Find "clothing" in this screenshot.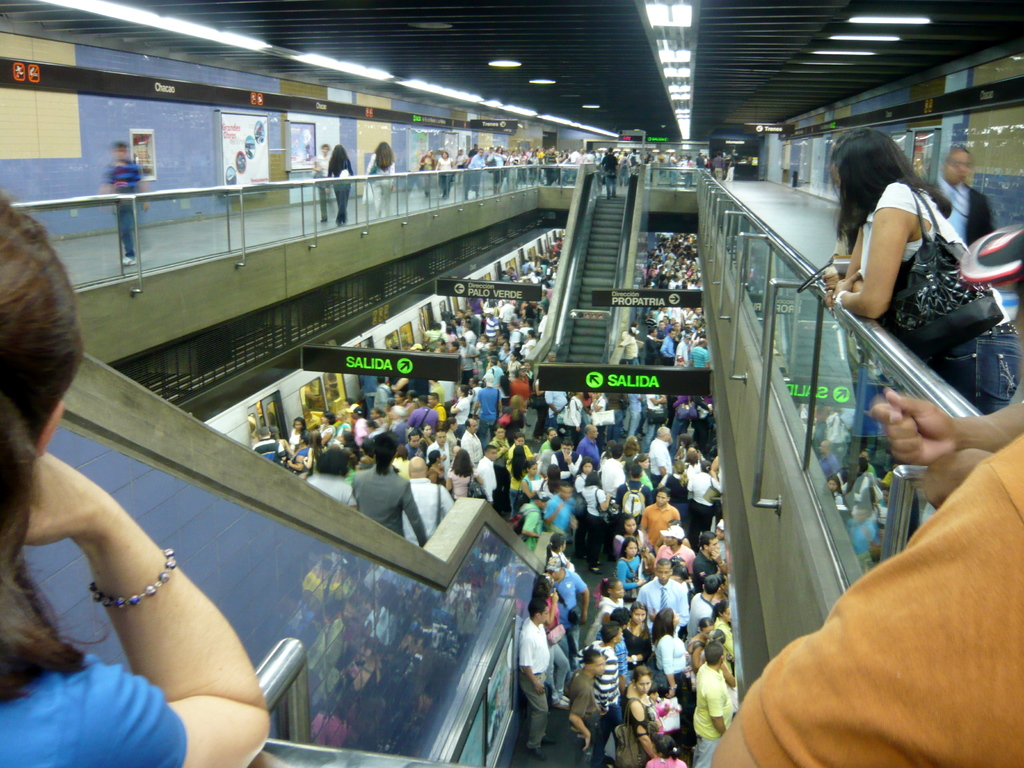
The bounding box for "clothing" is [508, 455, 527, 513].
